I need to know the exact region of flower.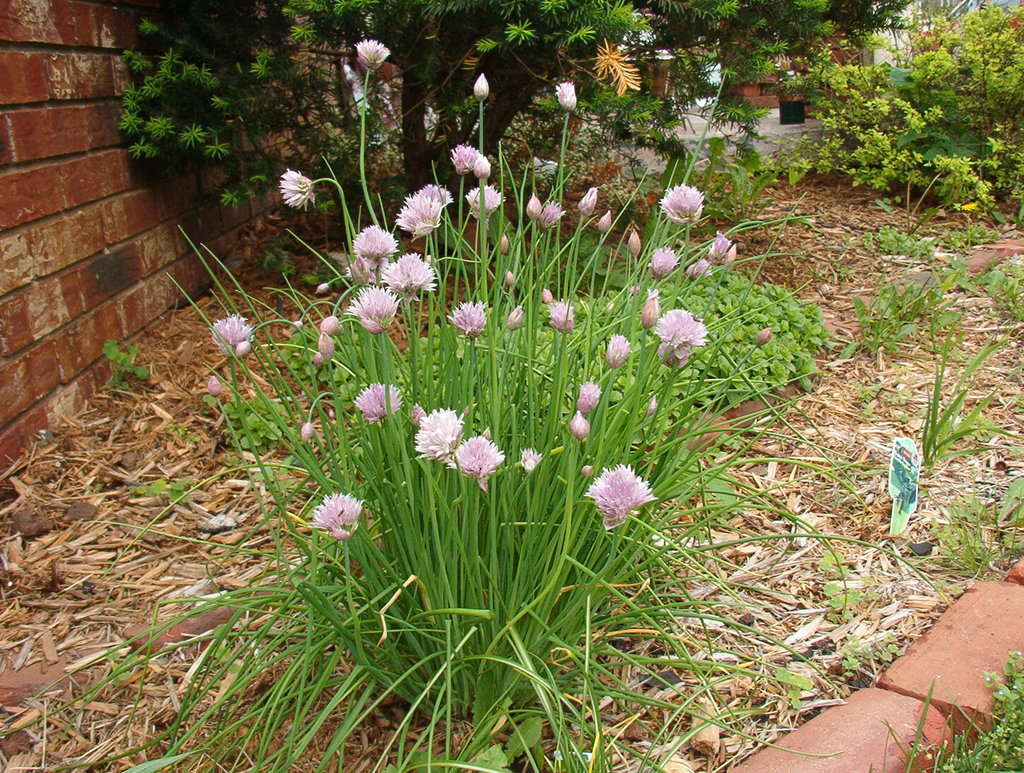
Region: x1=350, y1=222, x2=401, y2=255.
